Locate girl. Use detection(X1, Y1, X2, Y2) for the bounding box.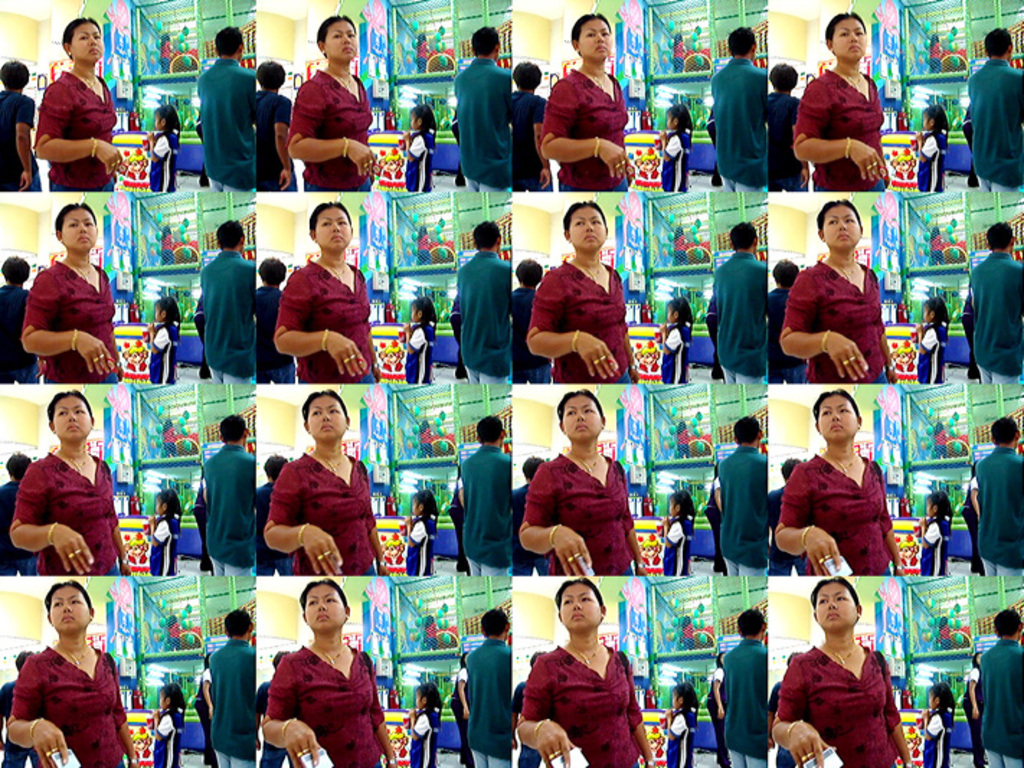
detection(657, 488, 693, 572).
